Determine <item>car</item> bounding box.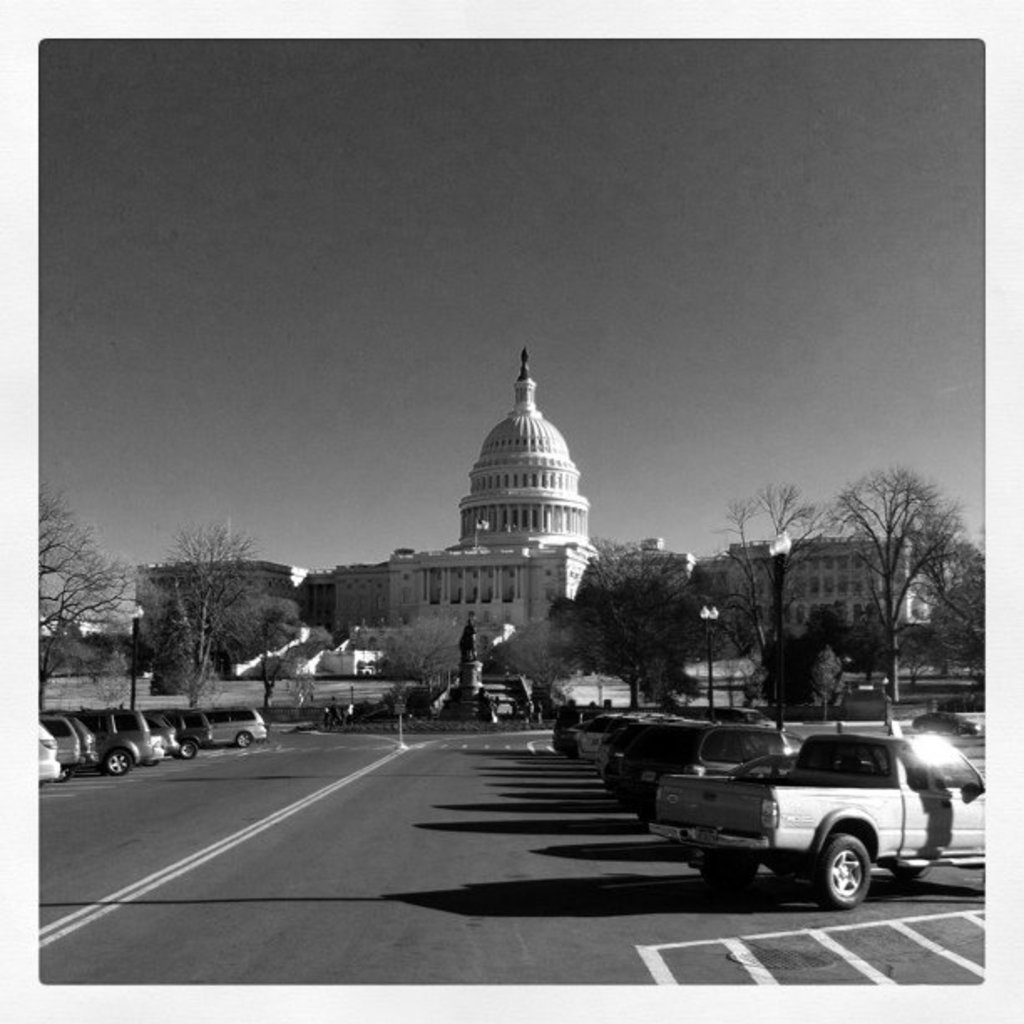
Determined: [x1=35, y1=719, x2=55, y2=776].
